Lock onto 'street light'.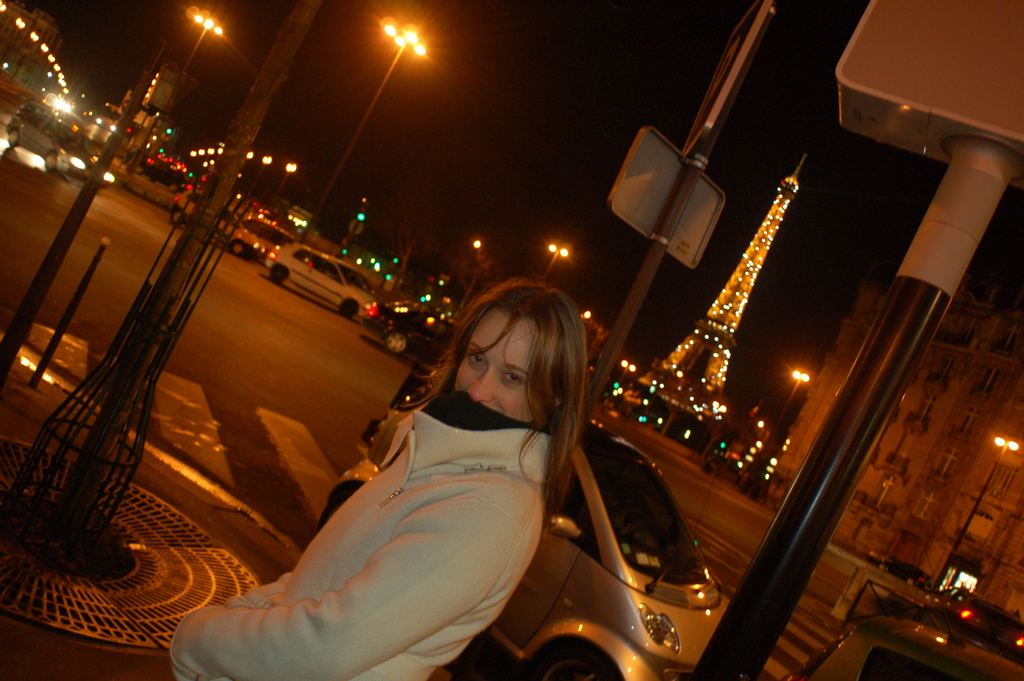
Locked: select_region(255, 156, 275, 194).
